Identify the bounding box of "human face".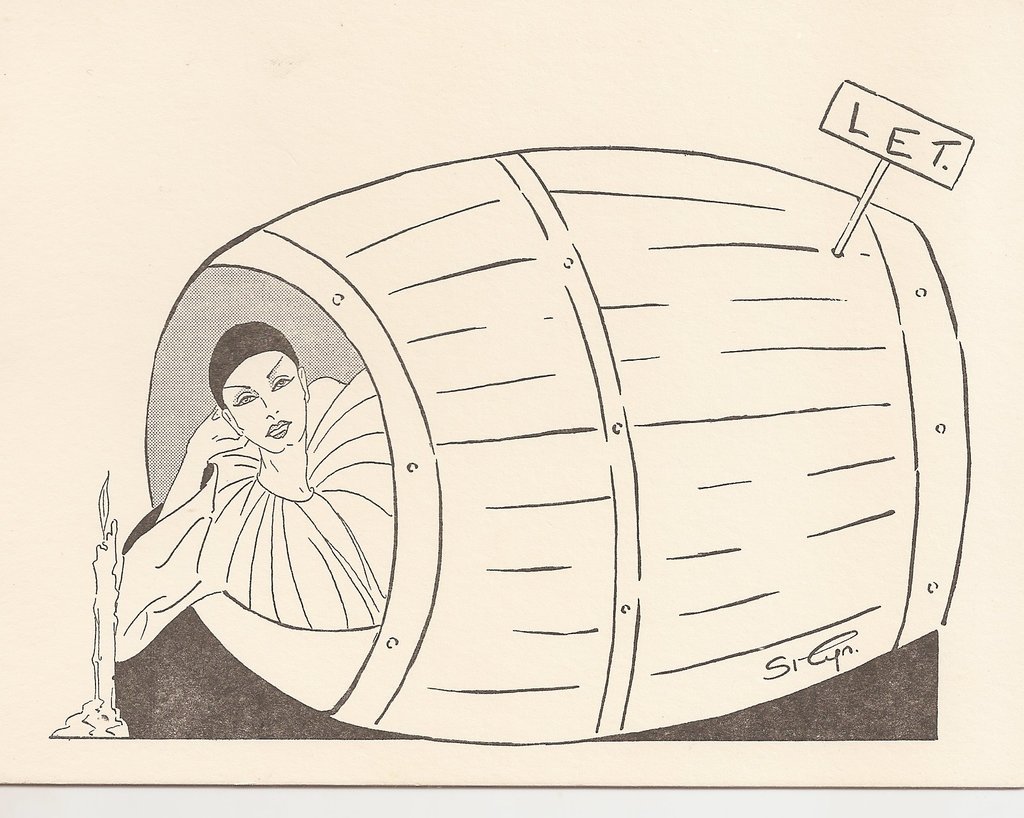
box(225, 349, 305, 457).
